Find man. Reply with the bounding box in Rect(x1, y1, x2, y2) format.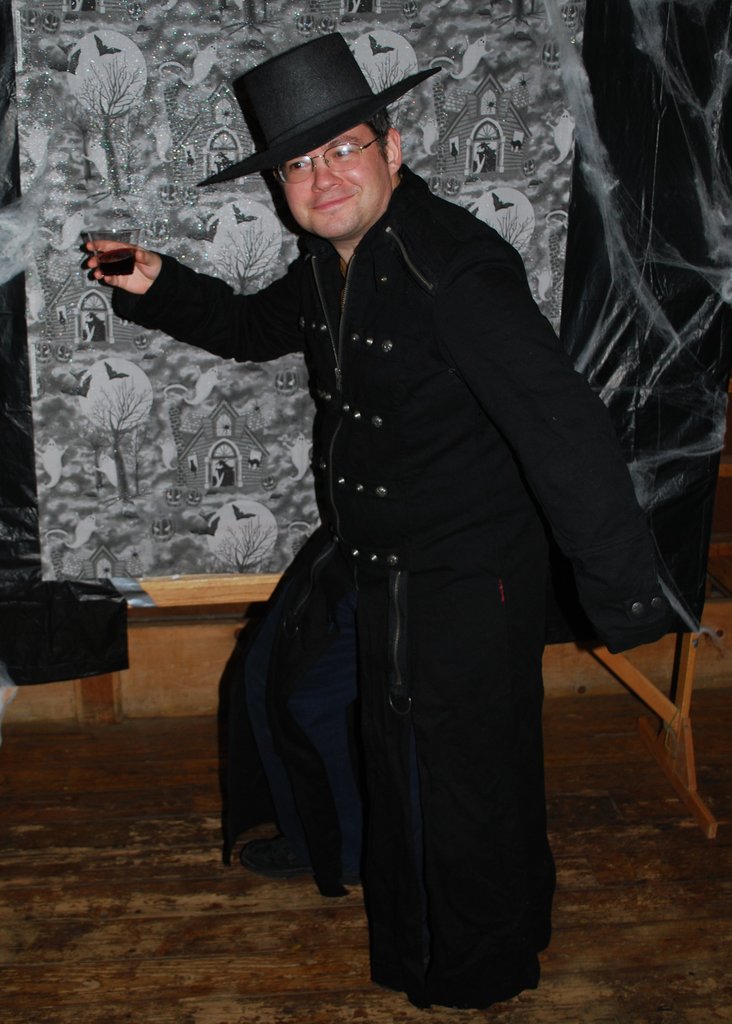
Rect(210, 51, 644, 973).
